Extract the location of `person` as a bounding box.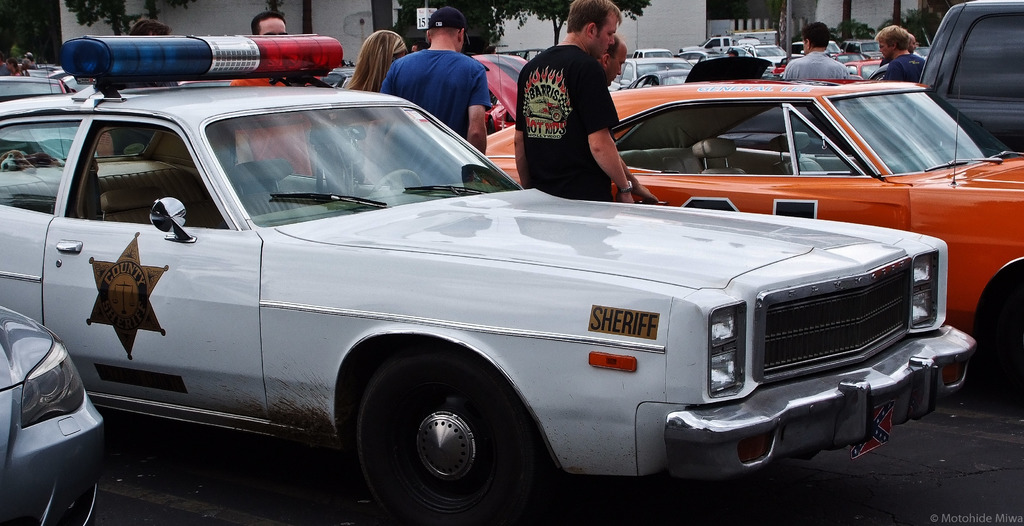
<region>360, 3, 495, 182</region>.
